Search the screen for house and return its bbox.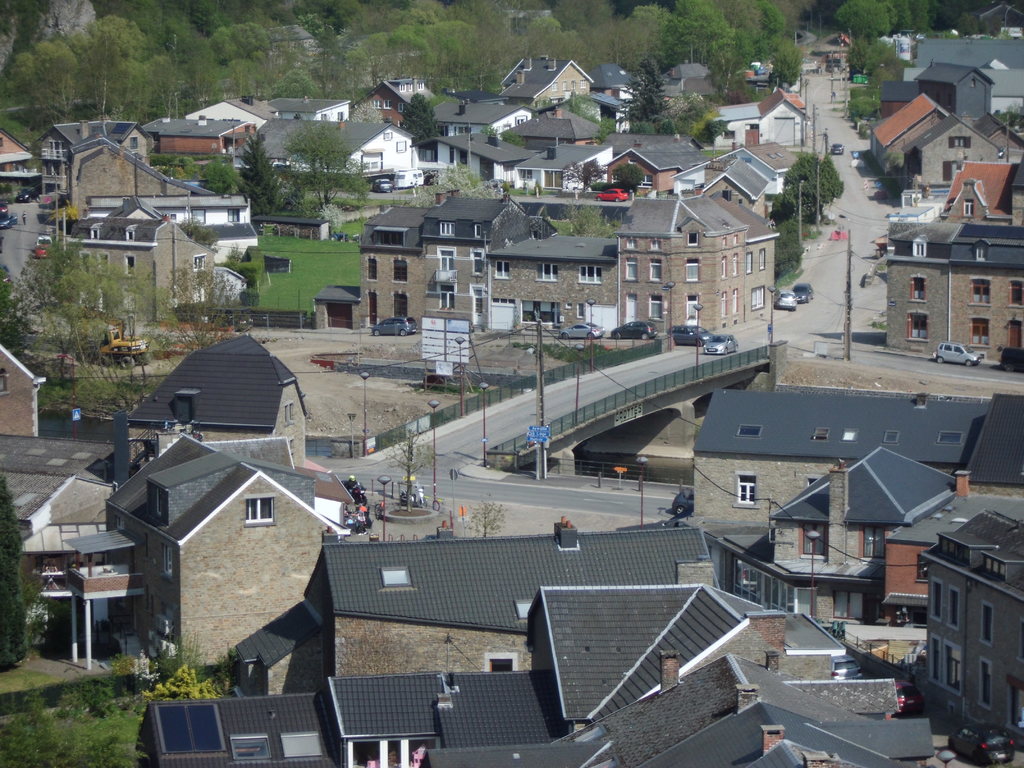
Found: 0, 128, 42, 203.
